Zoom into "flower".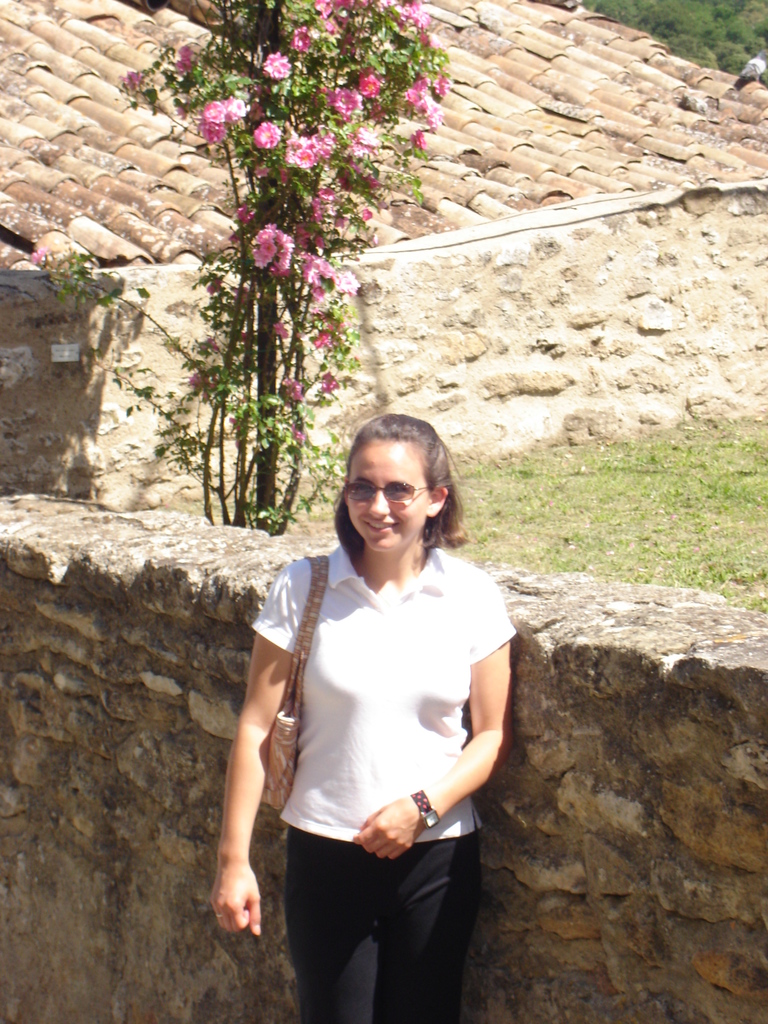
Zoom target: {"left": 284, "top": 140, "right": 317, "bottom": 171}.
